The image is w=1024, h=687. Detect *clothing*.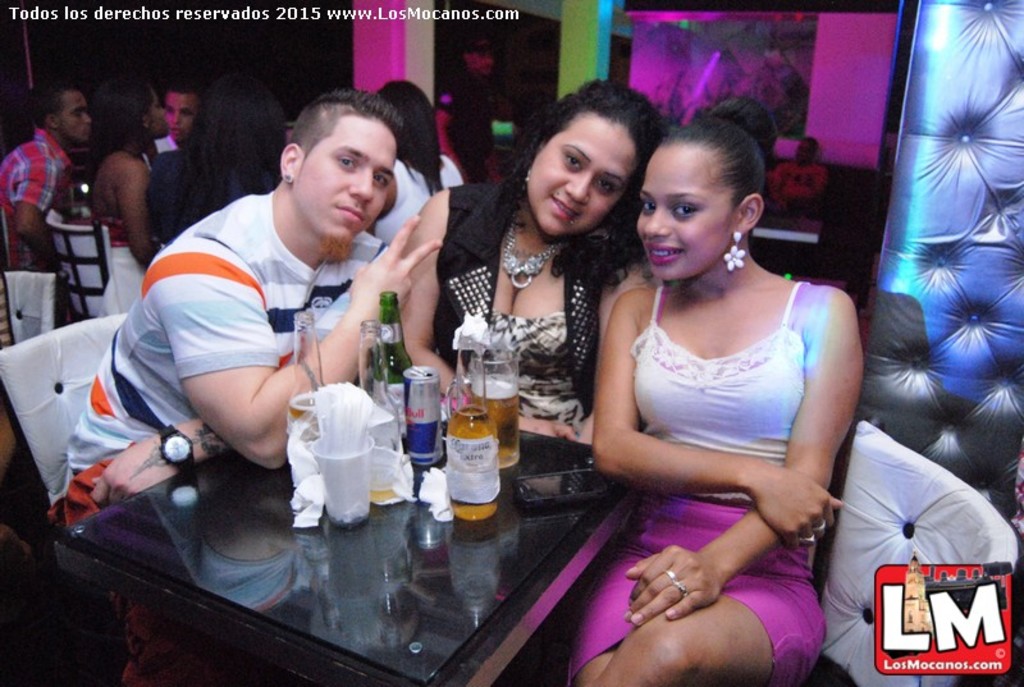
Detection: 51,189,424,527.
